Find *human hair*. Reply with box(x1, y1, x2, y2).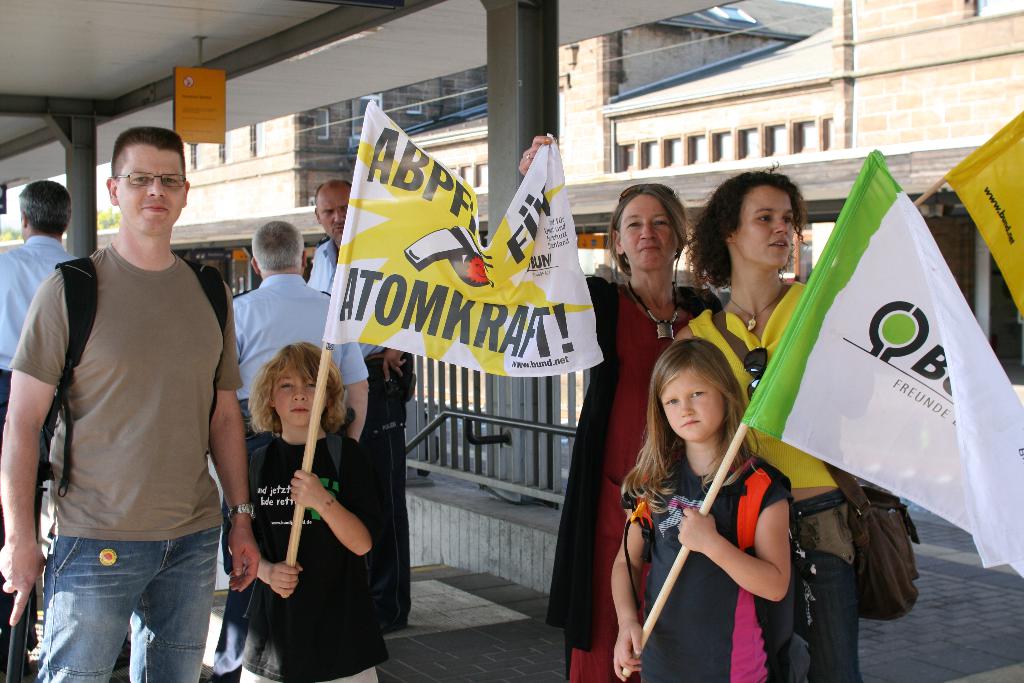
box(651, 342, 763, 493).
